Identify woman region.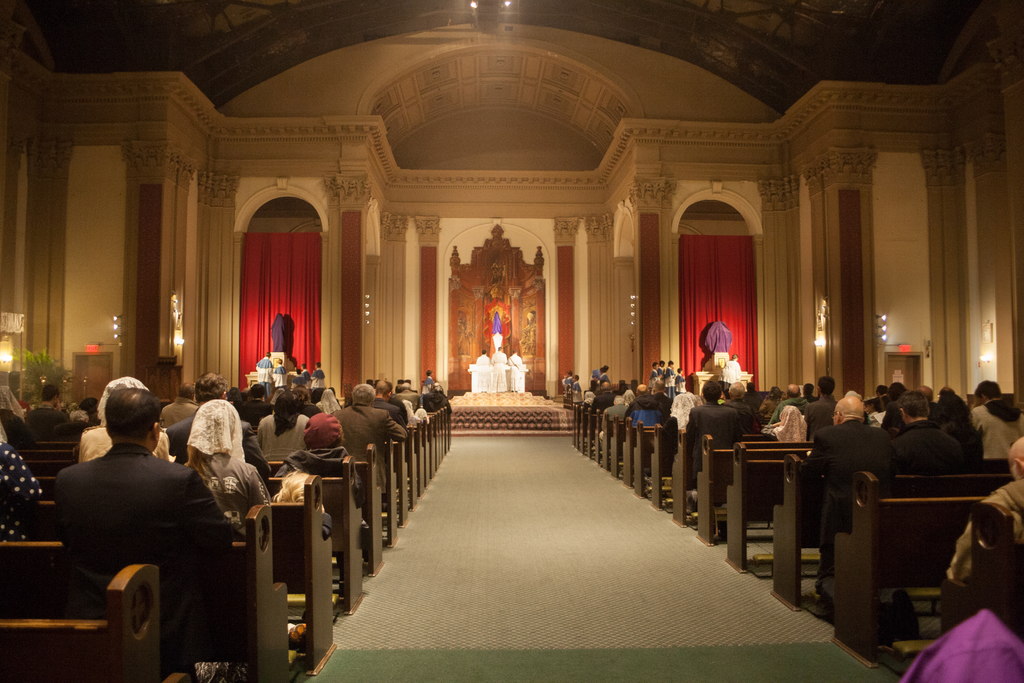
Region: l=0, t=425, r=47, b=542.
